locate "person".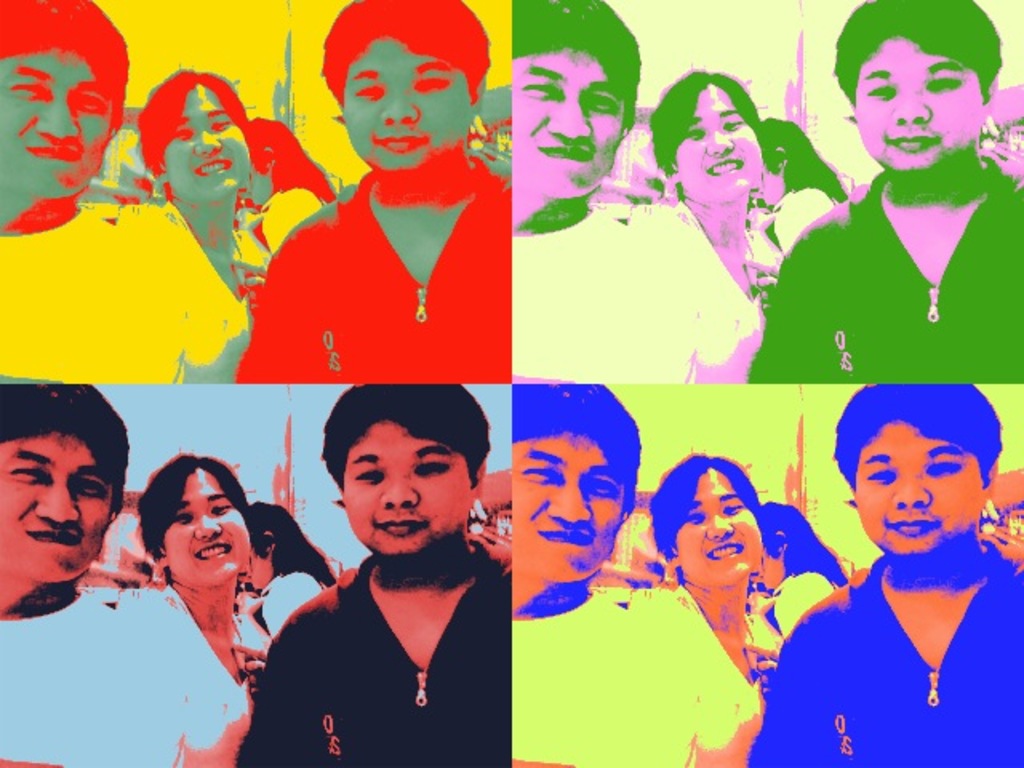
Bounding box: pyautogui.locateOnScreen(650, 64, 790, 314).
